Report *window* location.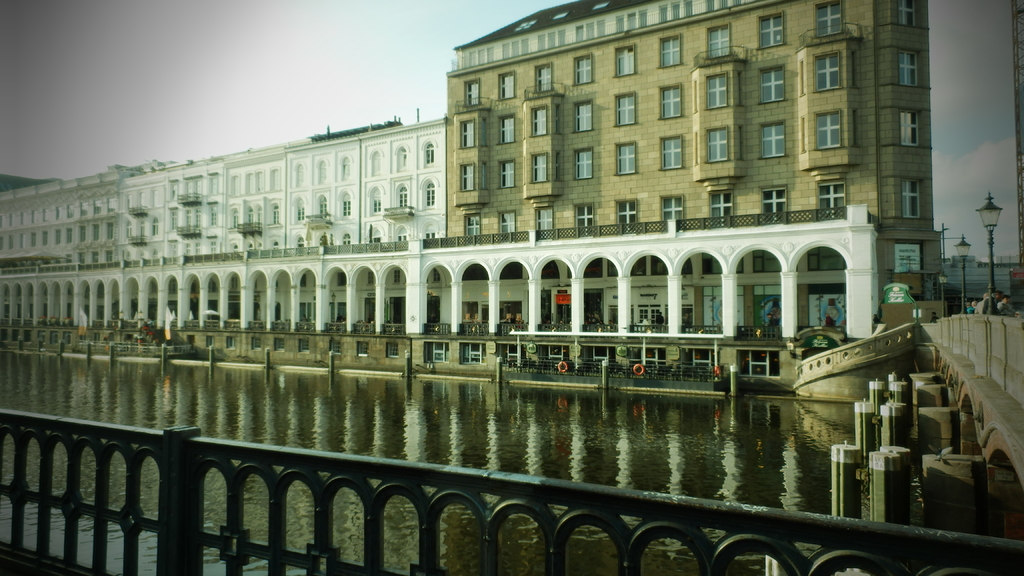
Report: <box>394,271,401,285</box>.
